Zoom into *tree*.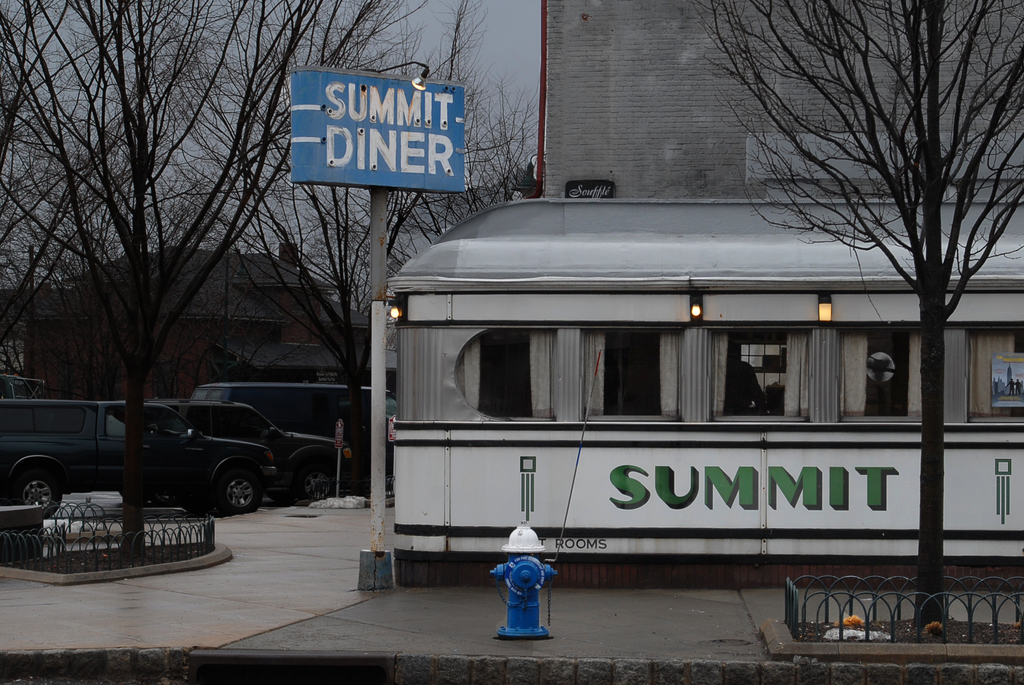
Zoom target: locate(365, 0, 536, 280).
